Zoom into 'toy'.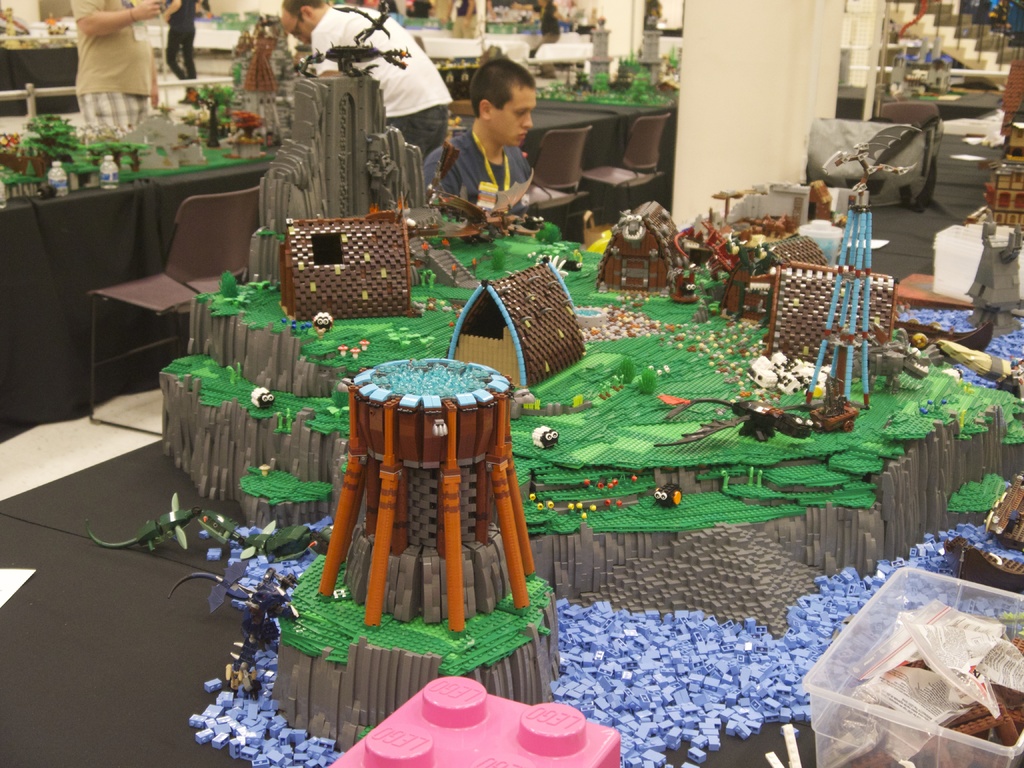
Zoom target: {"left": 751, "top": 363, "right": 870, "bottom": 437}.
